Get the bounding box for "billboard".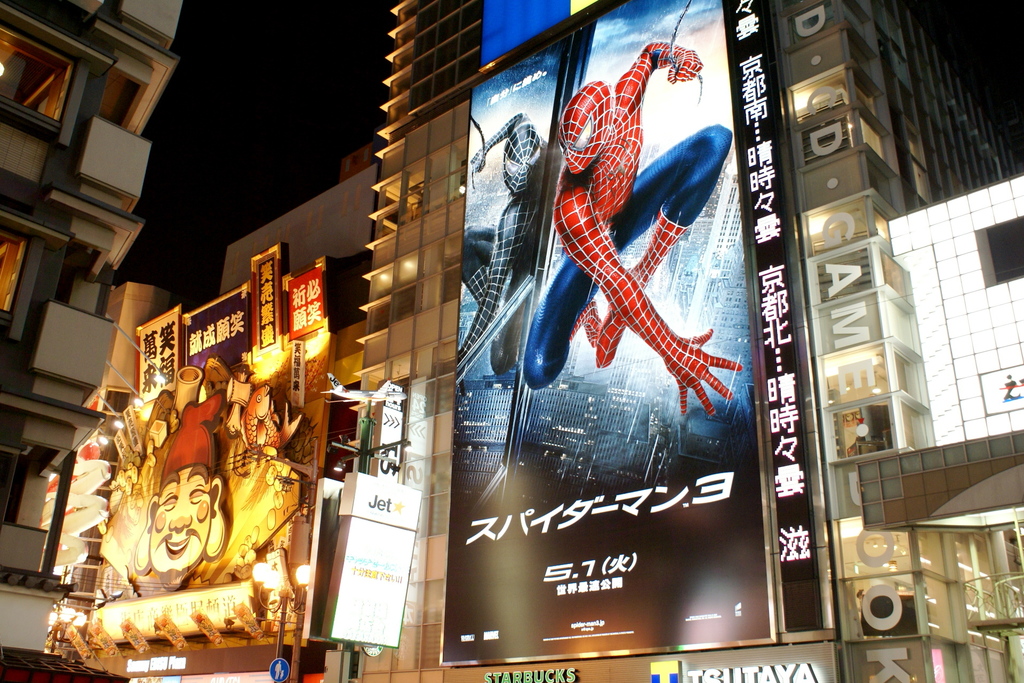
(x1=289, y1=261, x2=325, y2=334).
